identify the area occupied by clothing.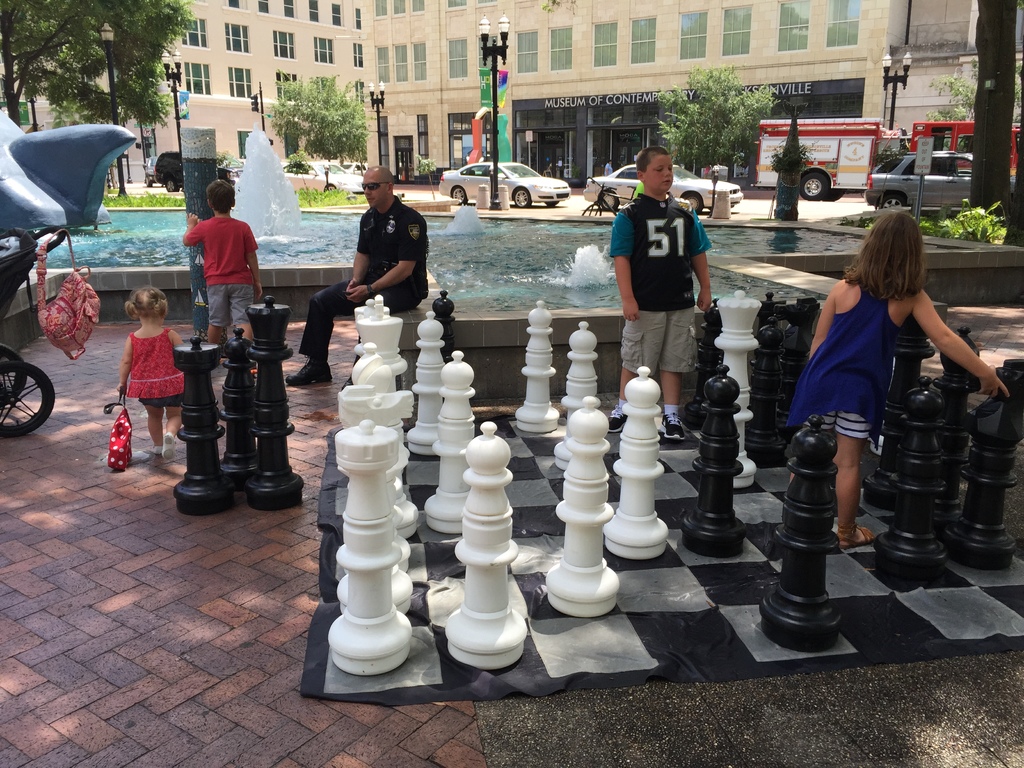
Area: {"x1": 173, "y1": 197, "x2": 250, "y2": 316}.
